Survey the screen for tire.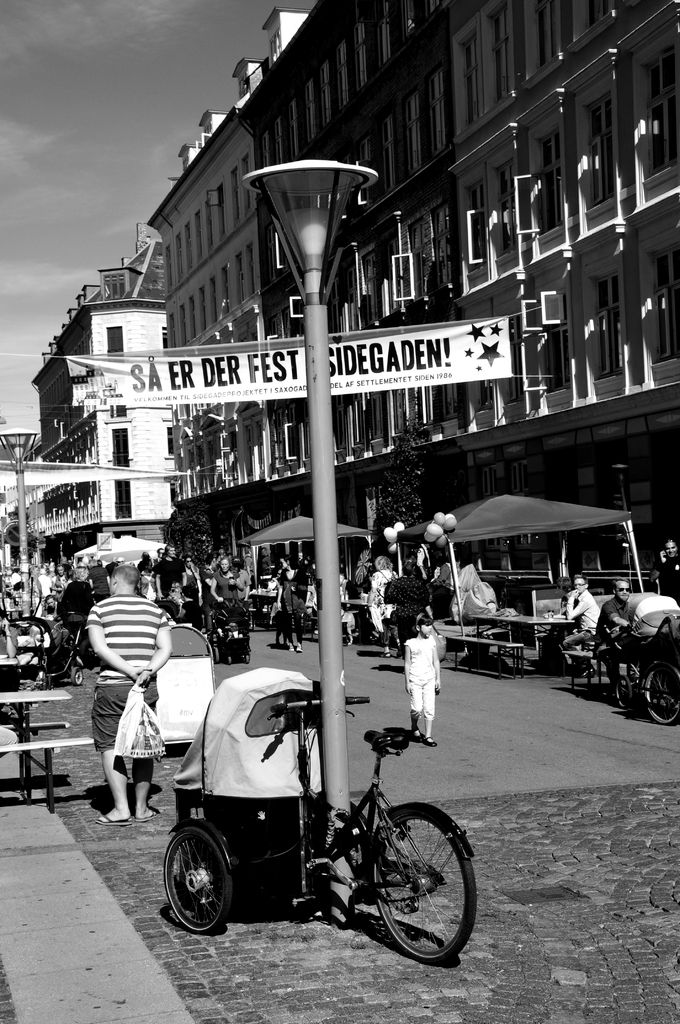
Survey found: l=214, t=627, r=233, b=664.
